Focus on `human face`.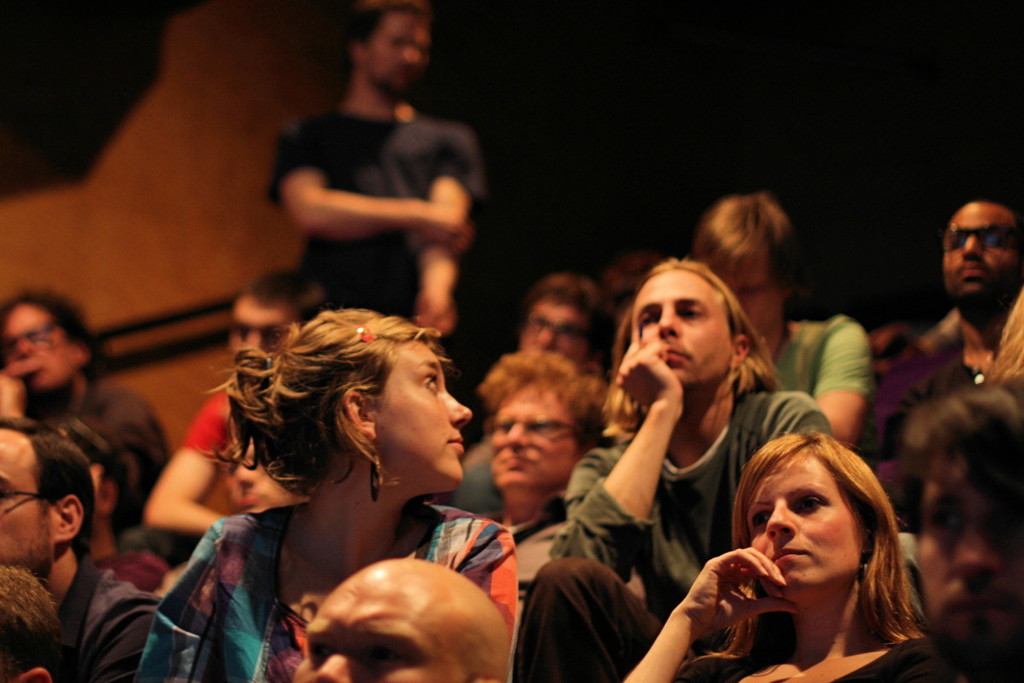
Focused at region(520, 301, 589, 364).
